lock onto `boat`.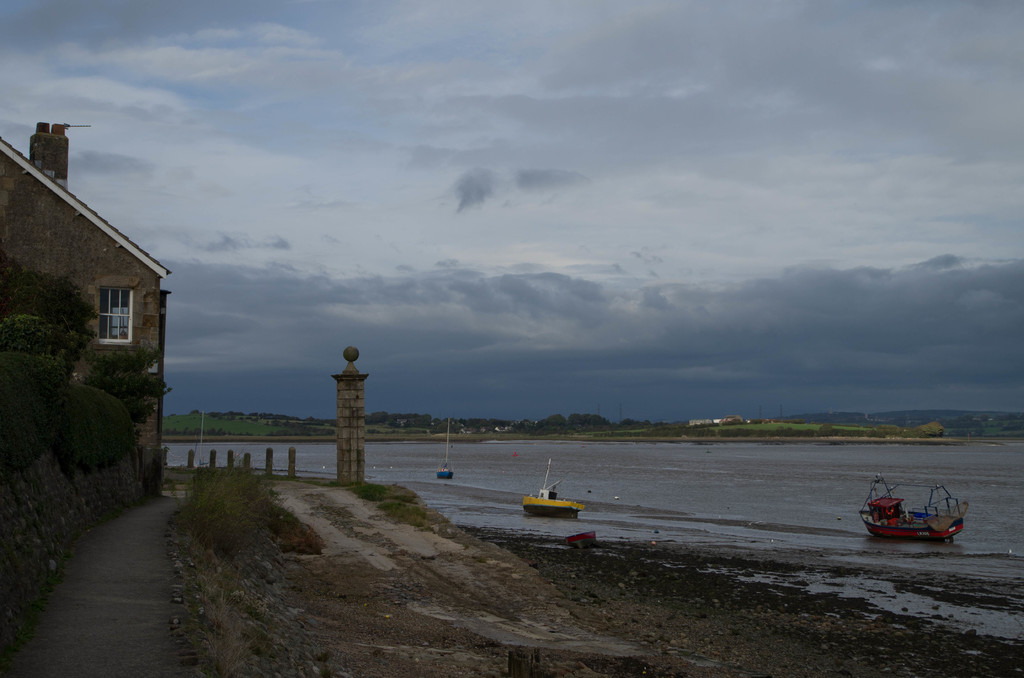
Locked: BBox(520, 458, 587, 515).
